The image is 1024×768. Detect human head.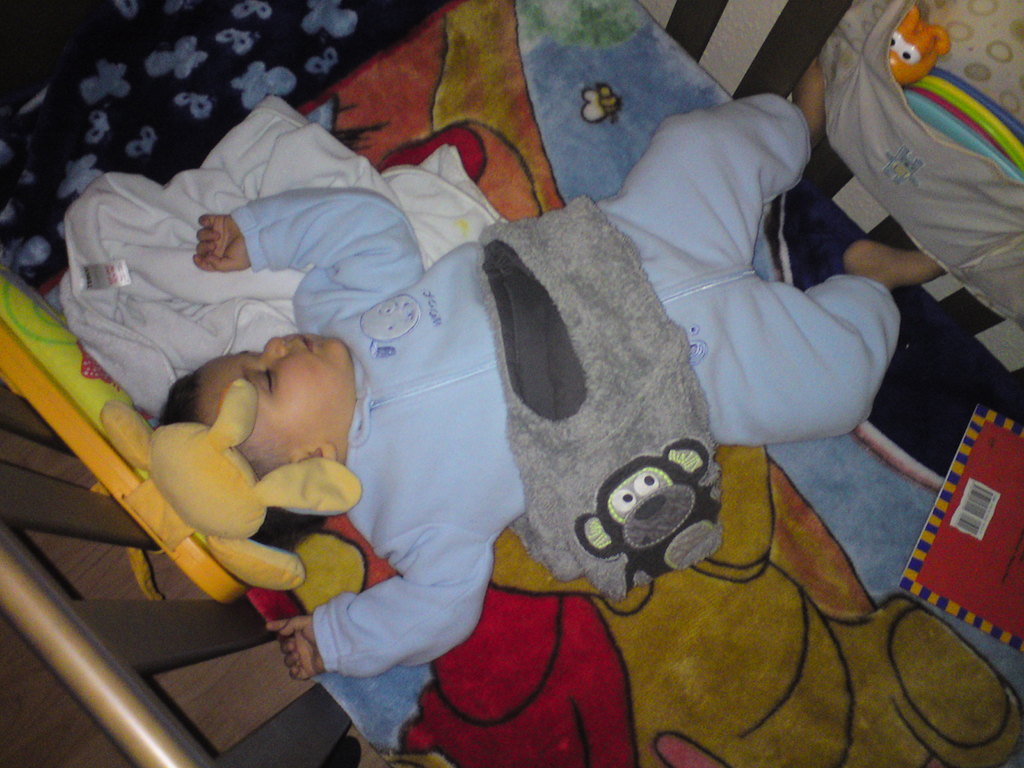
Detection: detection(202, 332, 360, 474).
